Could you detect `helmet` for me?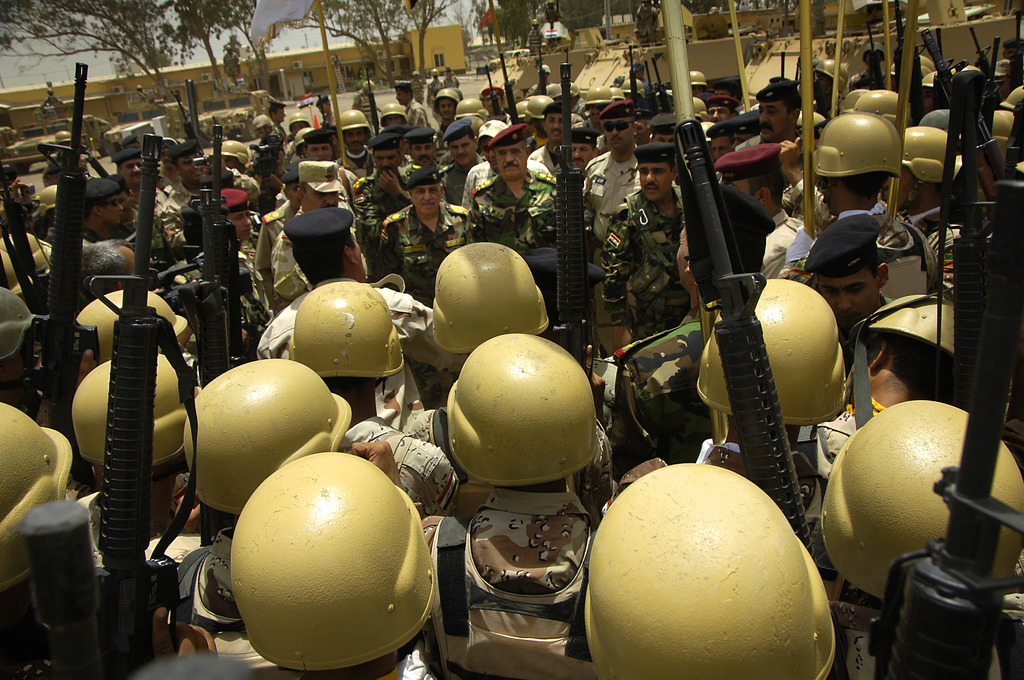
Detection result: box(582, 85, 609, 111).
